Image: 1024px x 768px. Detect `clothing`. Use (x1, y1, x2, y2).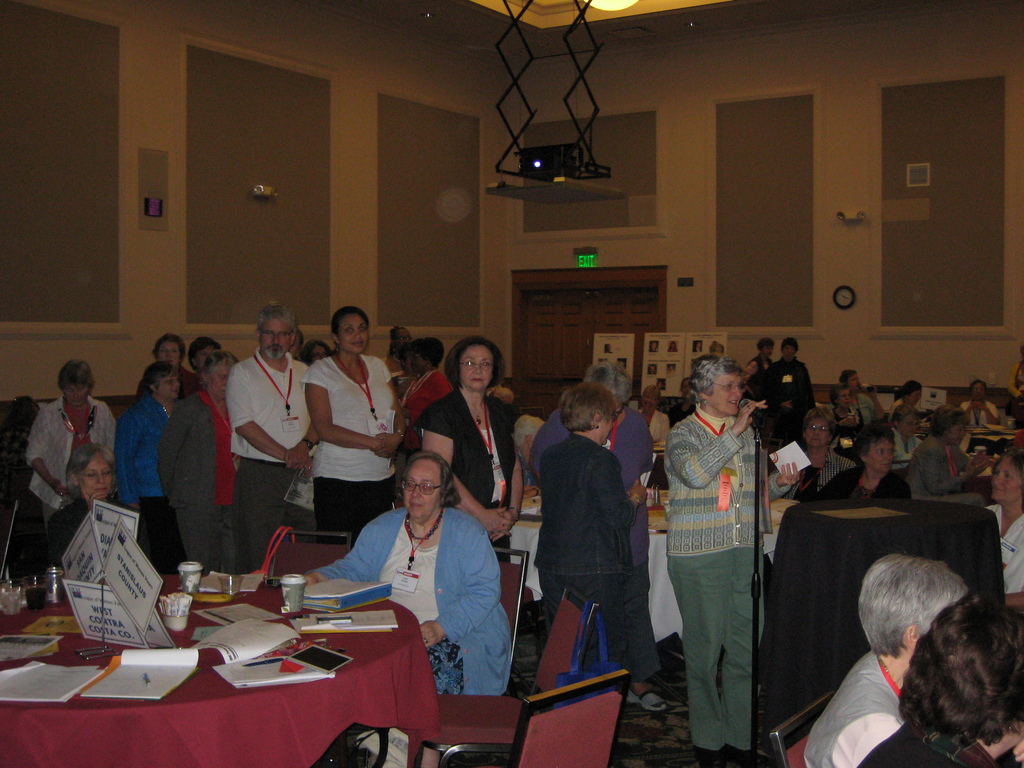
(777, 352, 828, 405).
